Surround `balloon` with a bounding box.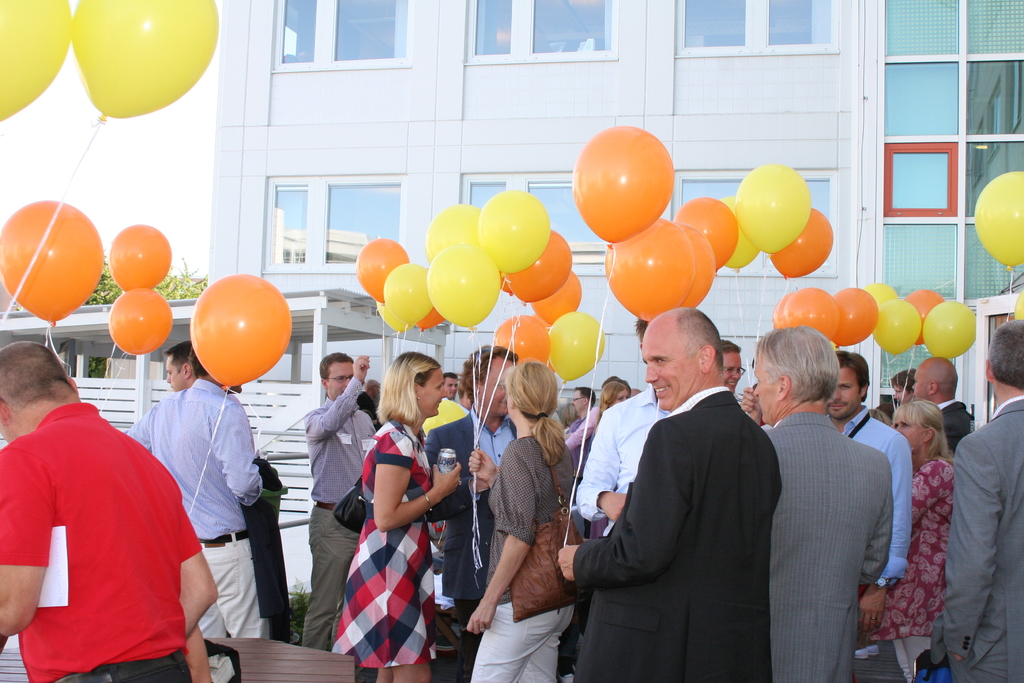
<box>682,219,715,311</box>.
